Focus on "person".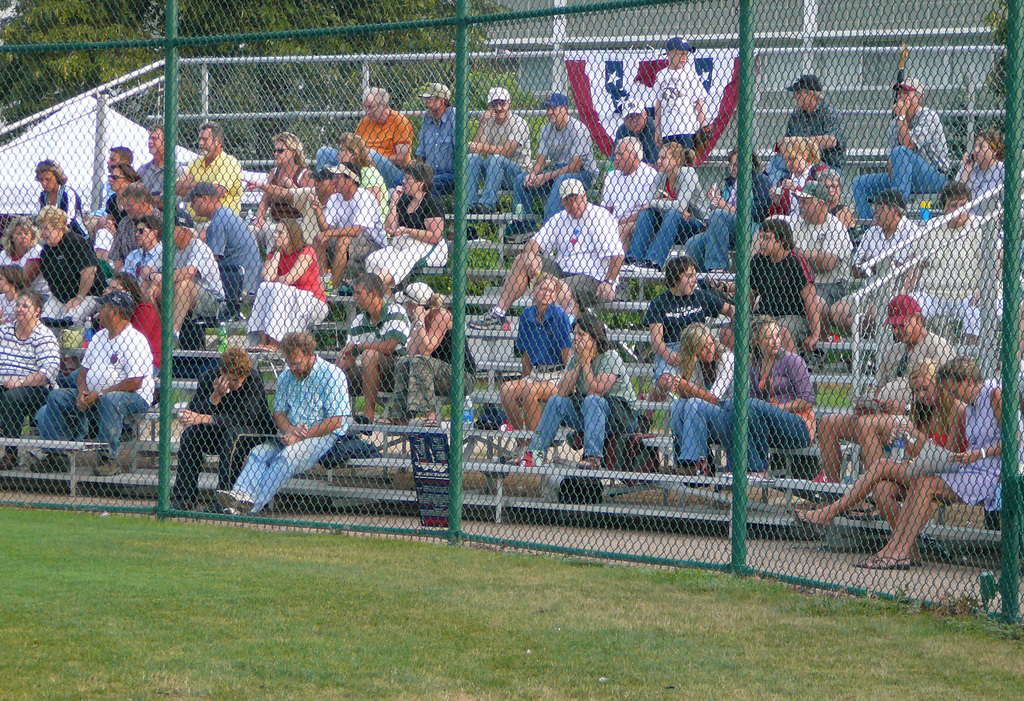
Focused at 507 318 642 521.
